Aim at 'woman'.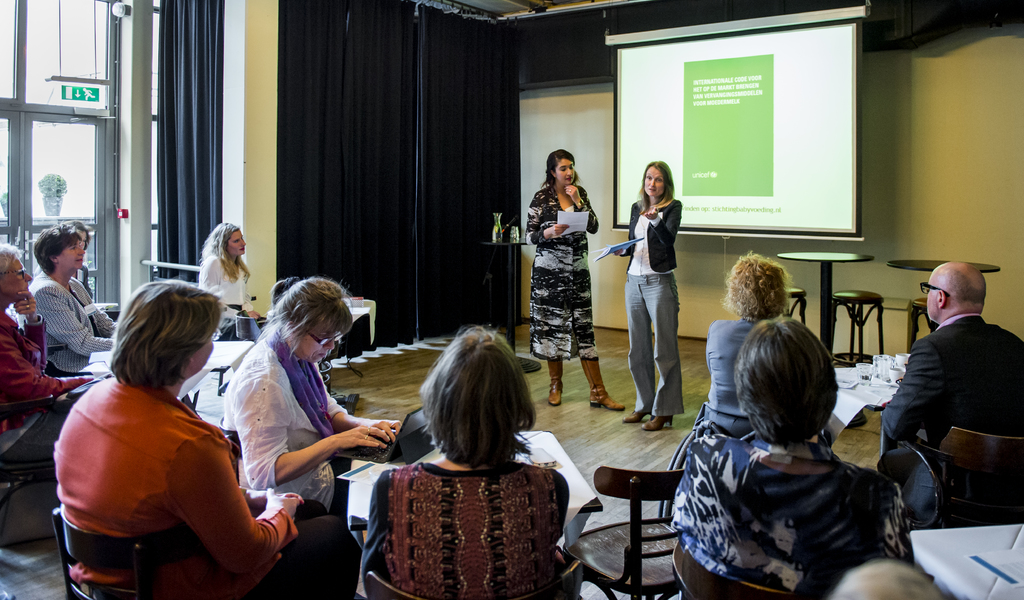
Aimed at pyautogui.locateOnScreen(520, 145, 623, 412).
